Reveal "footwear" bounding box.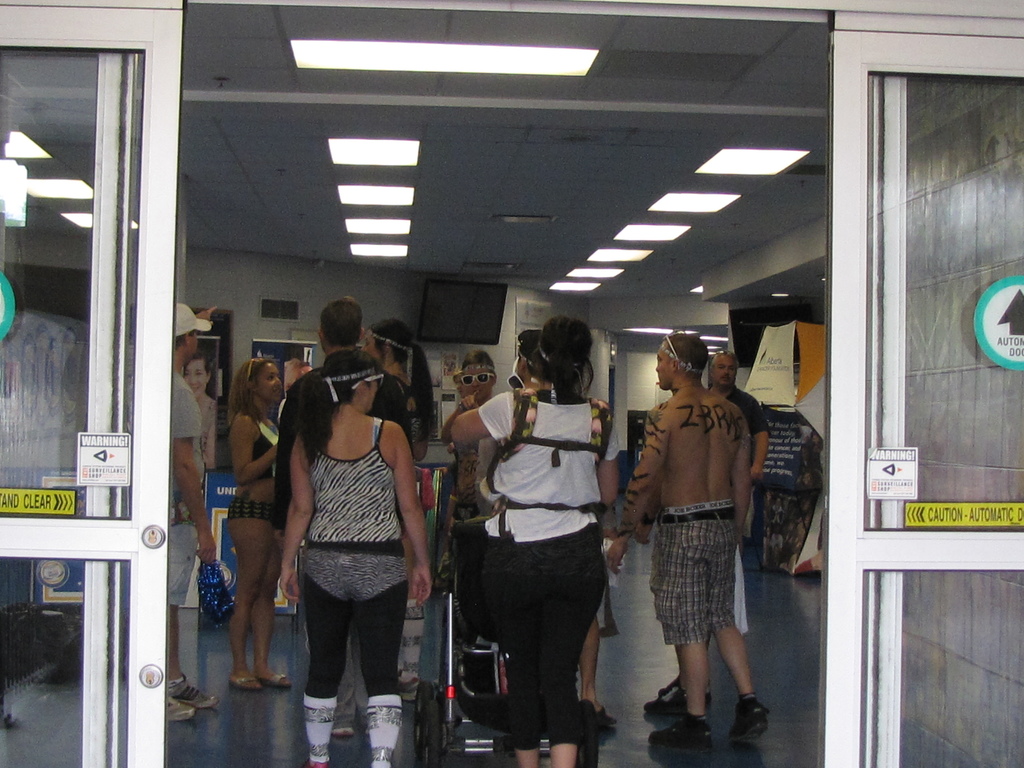
Revealed: (left=164, top=676, right=220, bottom=708).
